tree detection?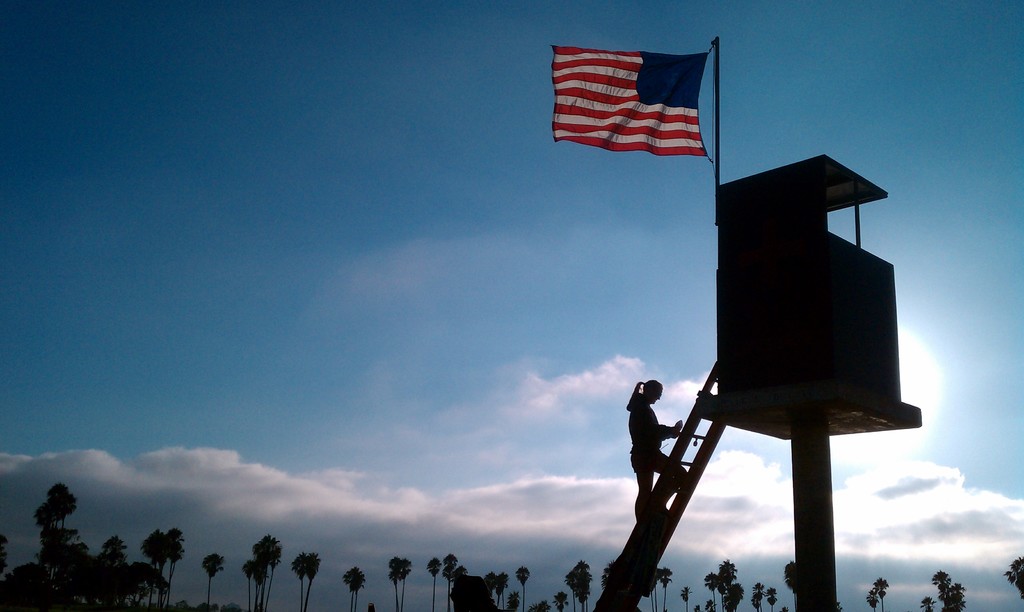
locate(508, 593, 514, 606)
